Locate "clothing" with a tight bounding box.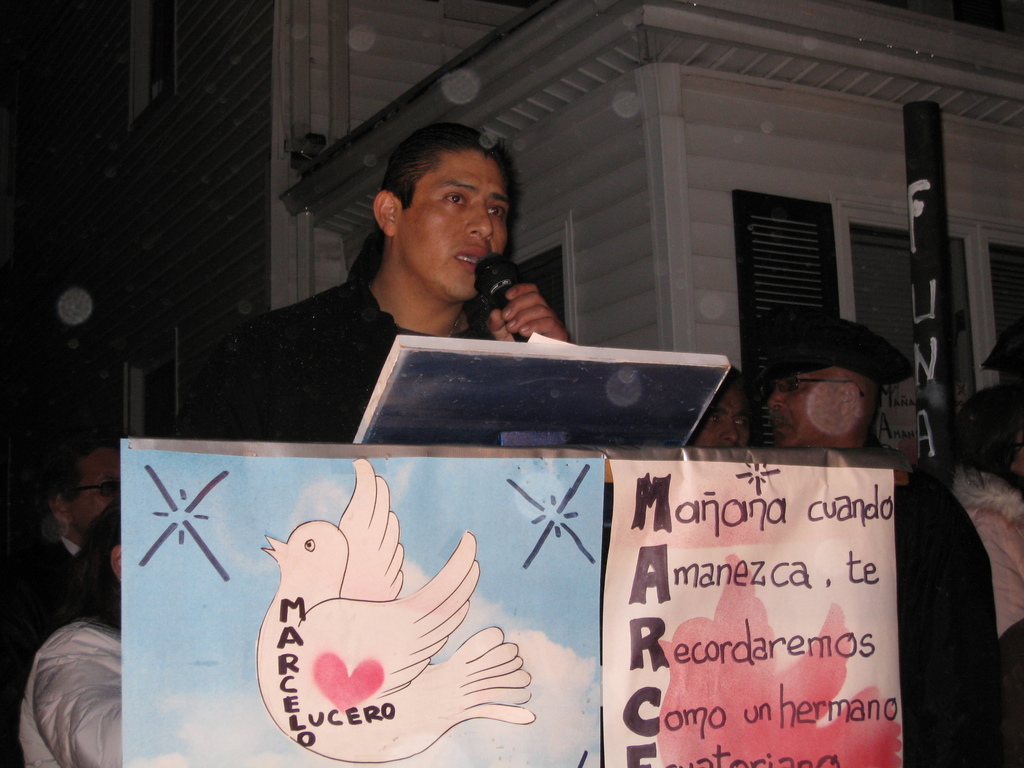
<box>0,534,64,622</box>.
